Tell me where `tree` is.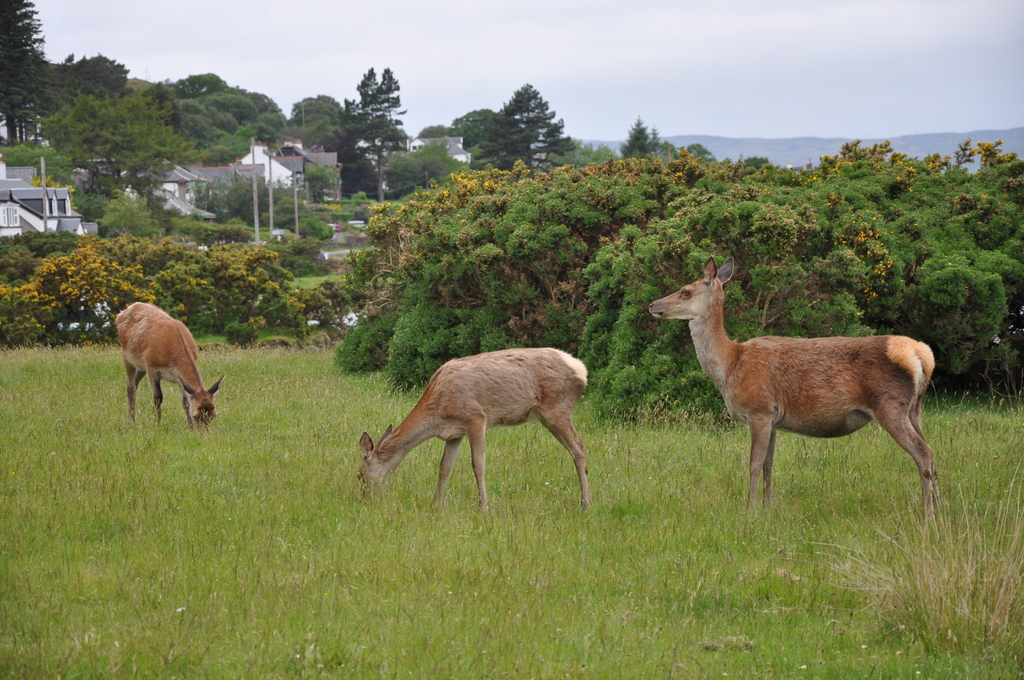
`tree` is at 612,105,662,154.
